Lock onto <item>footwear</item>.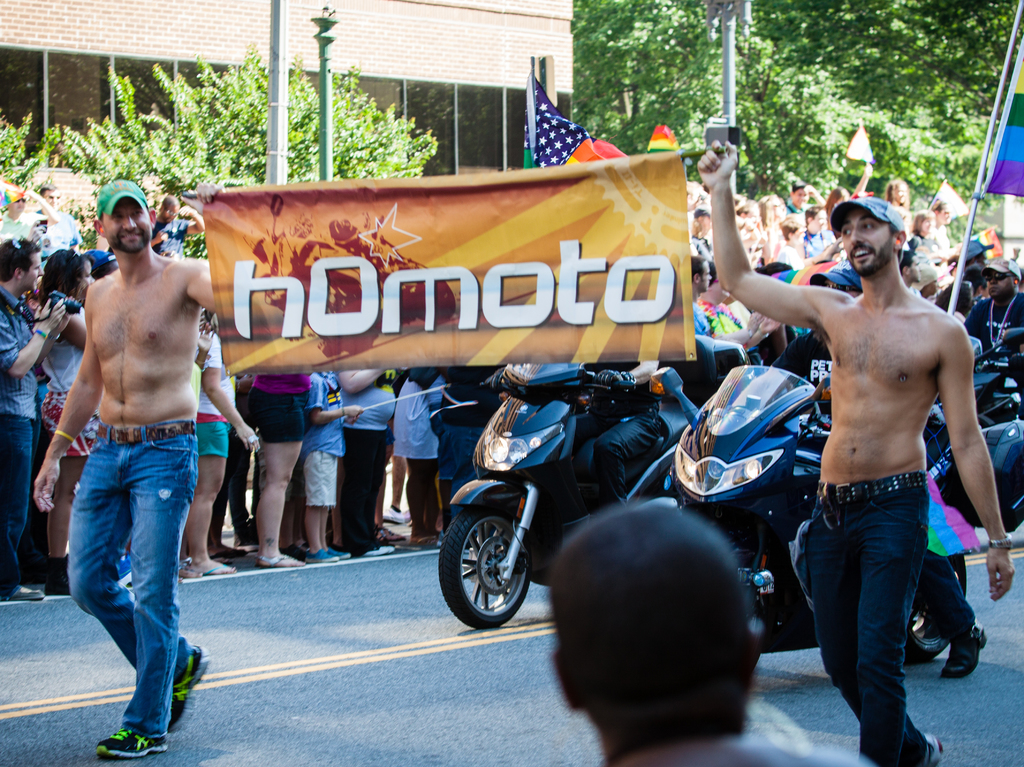
Locked: <box>377,526,402,541</box>.
